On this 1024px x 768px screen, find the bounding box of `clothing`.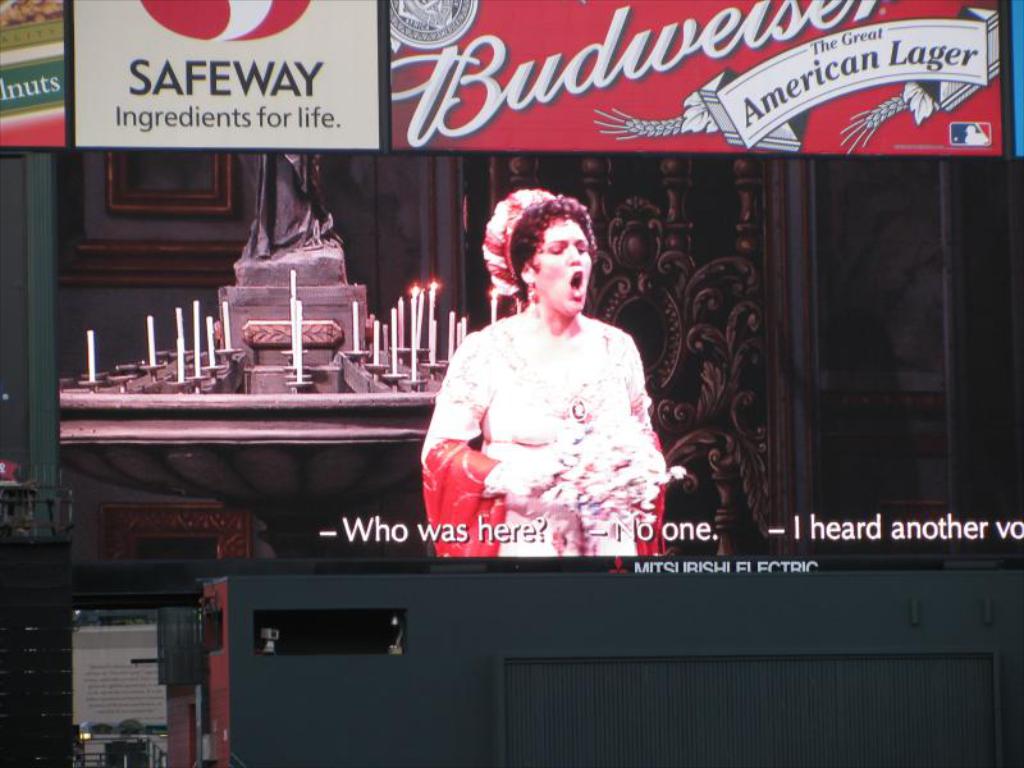
Bounding box: detection(422, 280, 668, 556).
